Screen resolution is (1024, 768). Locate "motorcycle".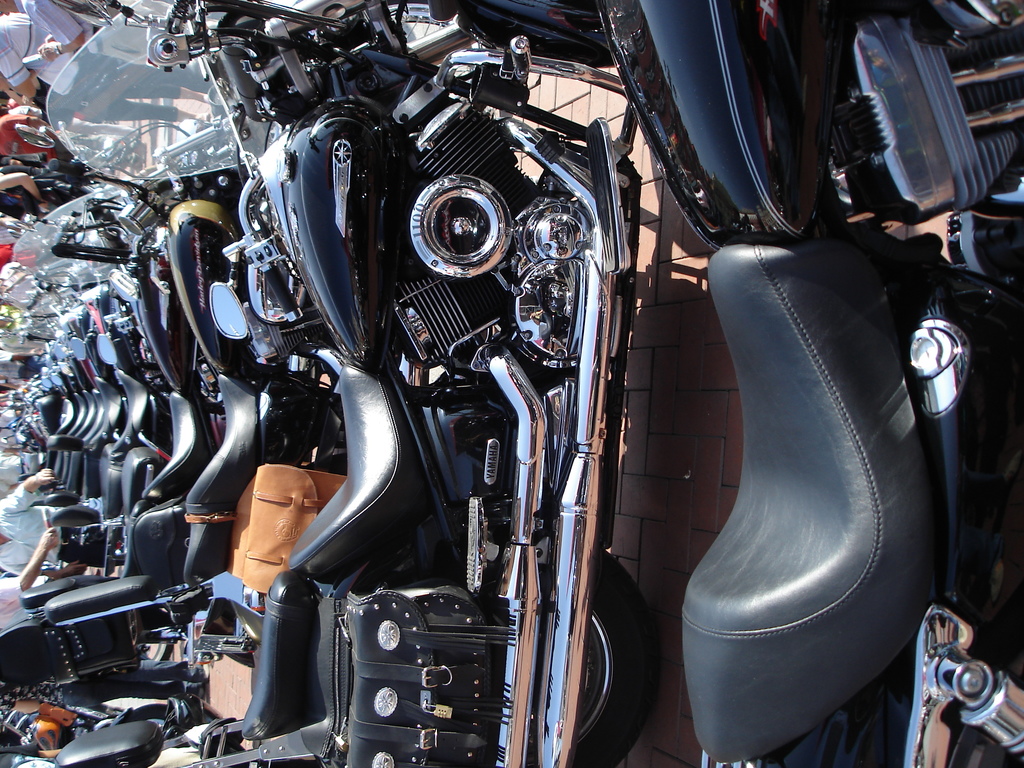
pyautogui.locateOnScreen(17, 40, 690, 767).
